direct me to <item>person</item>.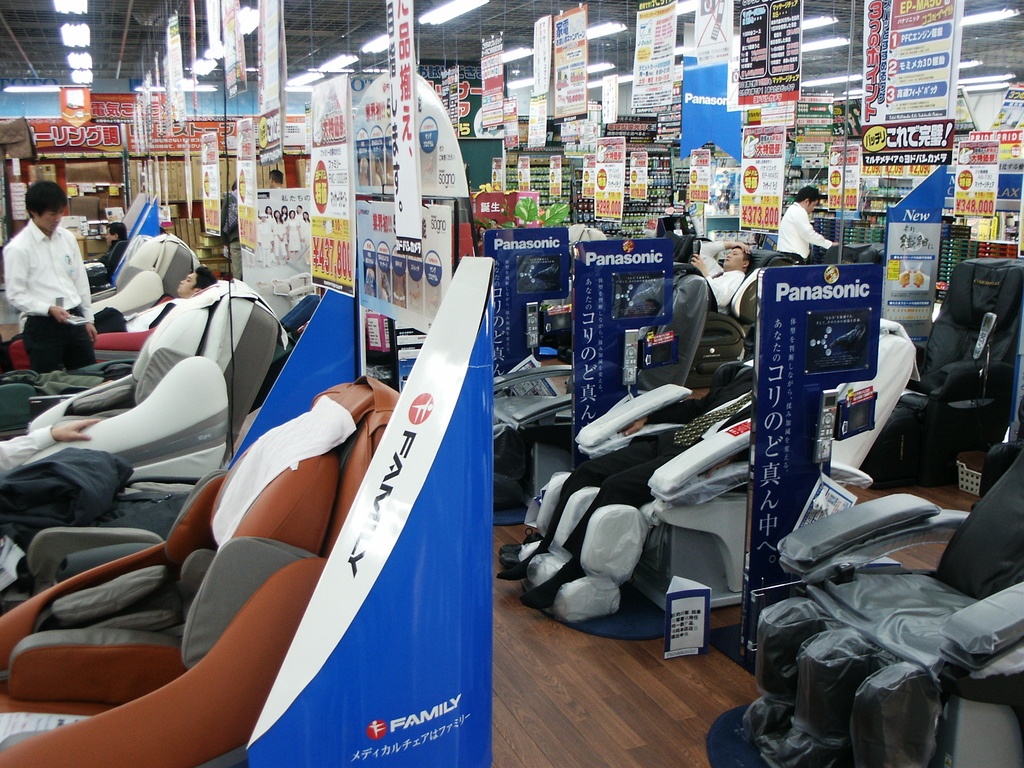
Direction: 2:184:102:371.
